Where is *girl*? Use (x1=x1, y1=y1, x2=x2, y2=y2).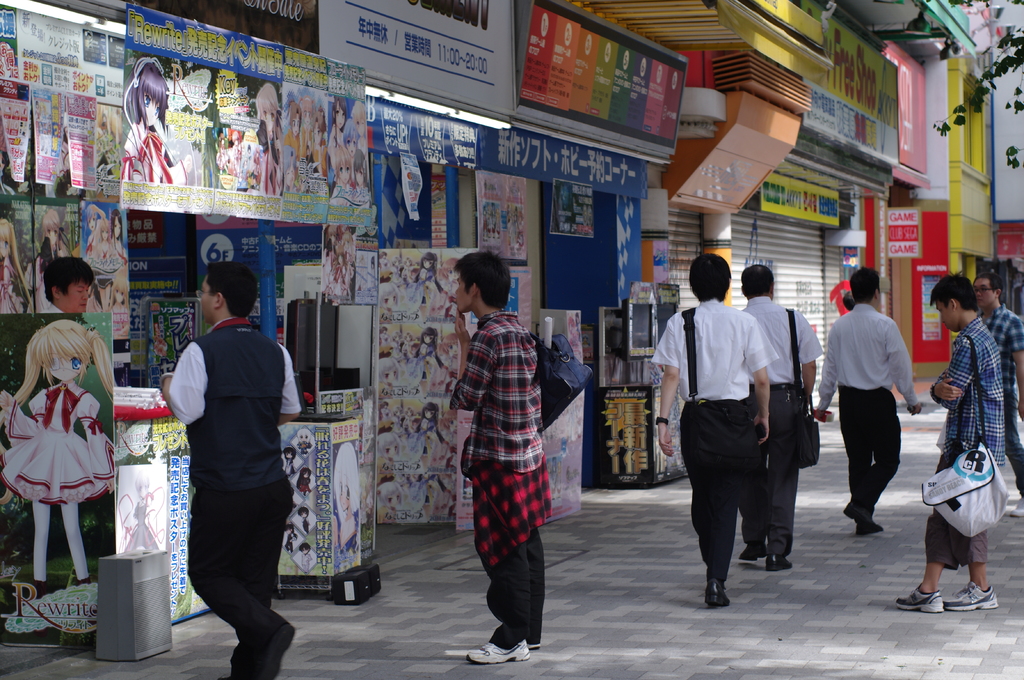
(x1=321, y1=223, x2=360, y2=298).
